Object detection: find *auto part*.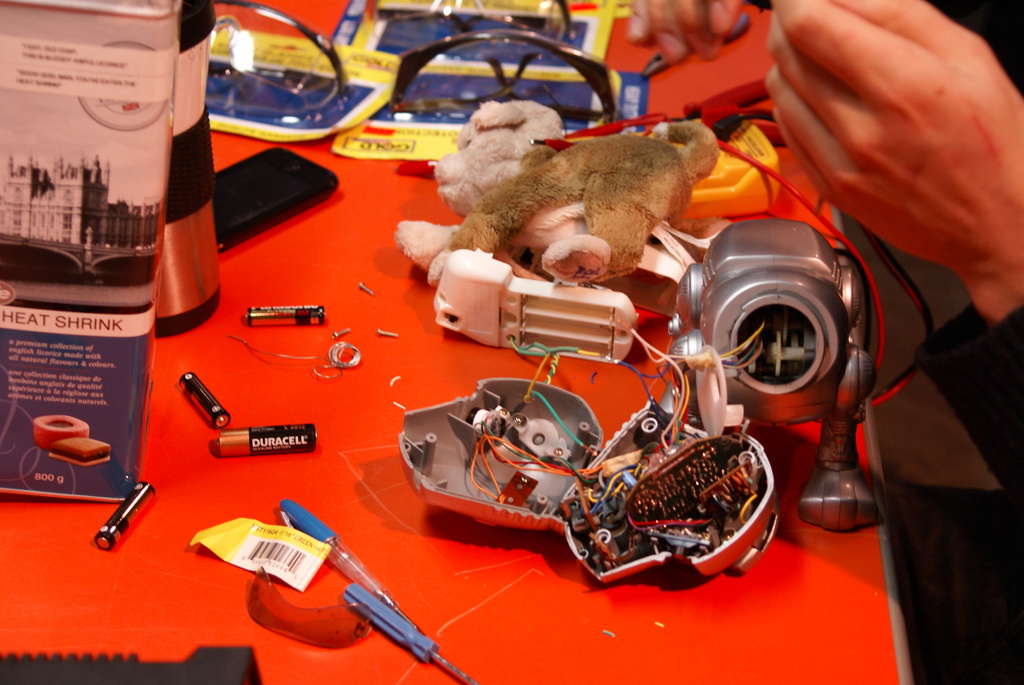
box=[399, 209, 883, 577].
